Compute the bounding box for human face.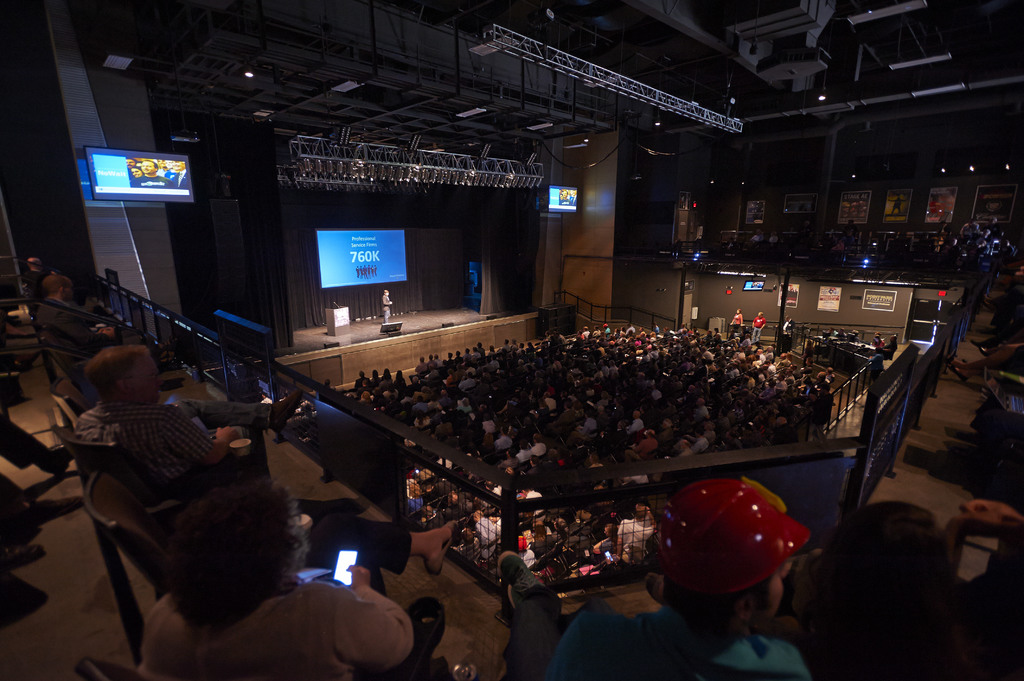
(left=758, top=312, right=762, bottom=317).
